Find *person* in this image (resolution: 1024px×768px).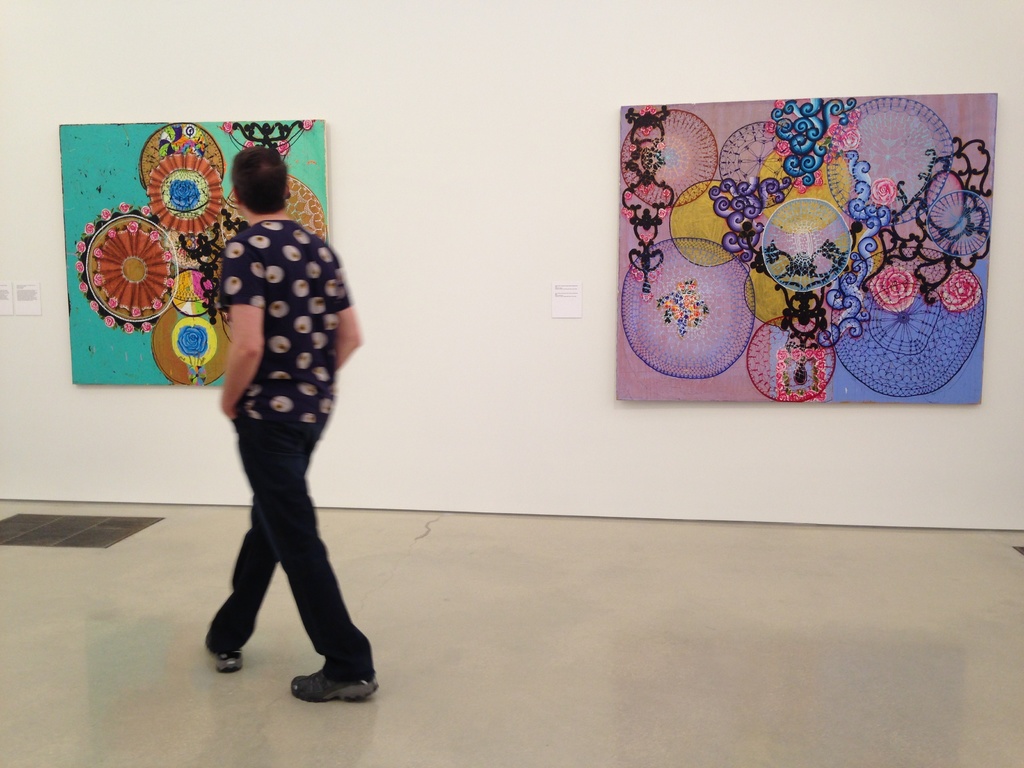
[left=177, top=114, right=367, bottom=685].
